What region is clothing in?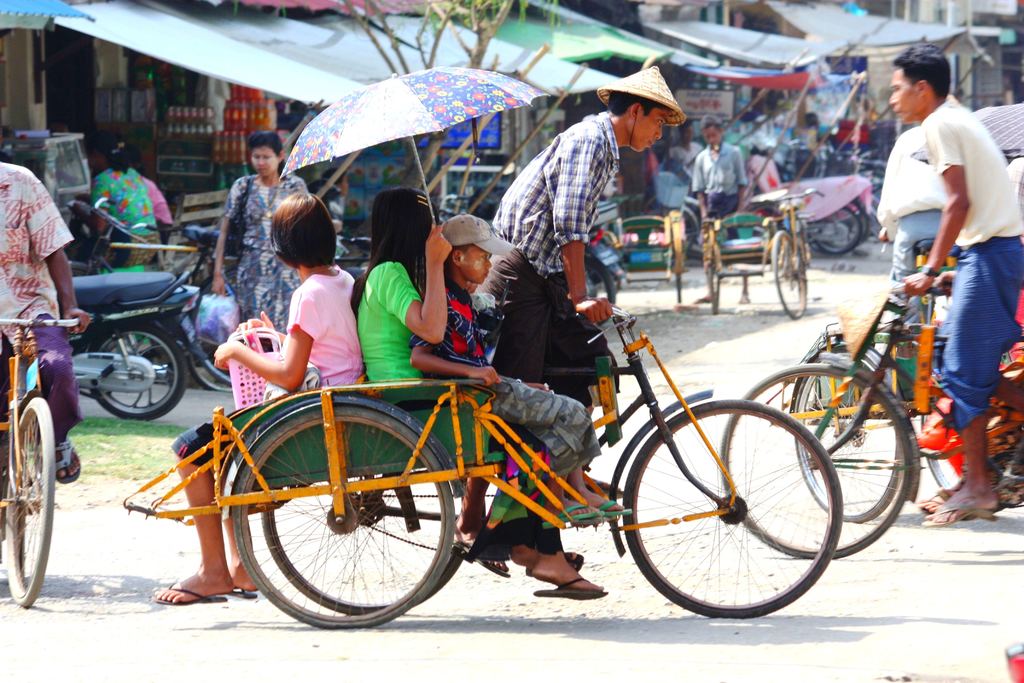
[left=307, top=177, right=349, bottom=257].
